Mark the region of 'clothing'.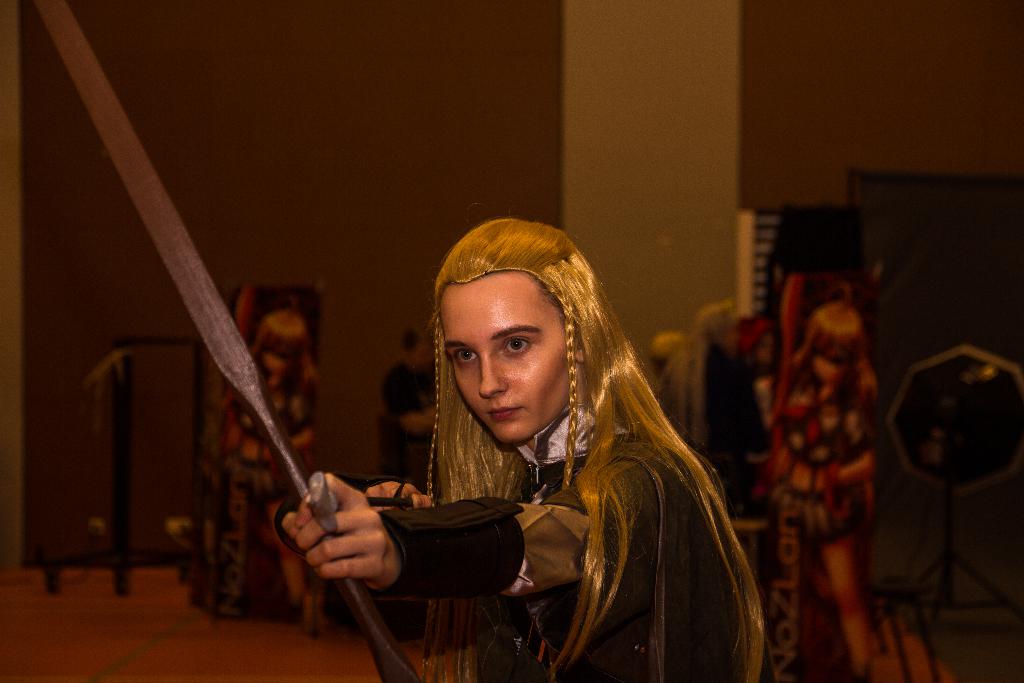
Region: {"x1": 362, "y1": 419, "x2": 757, "y2": 682}.
